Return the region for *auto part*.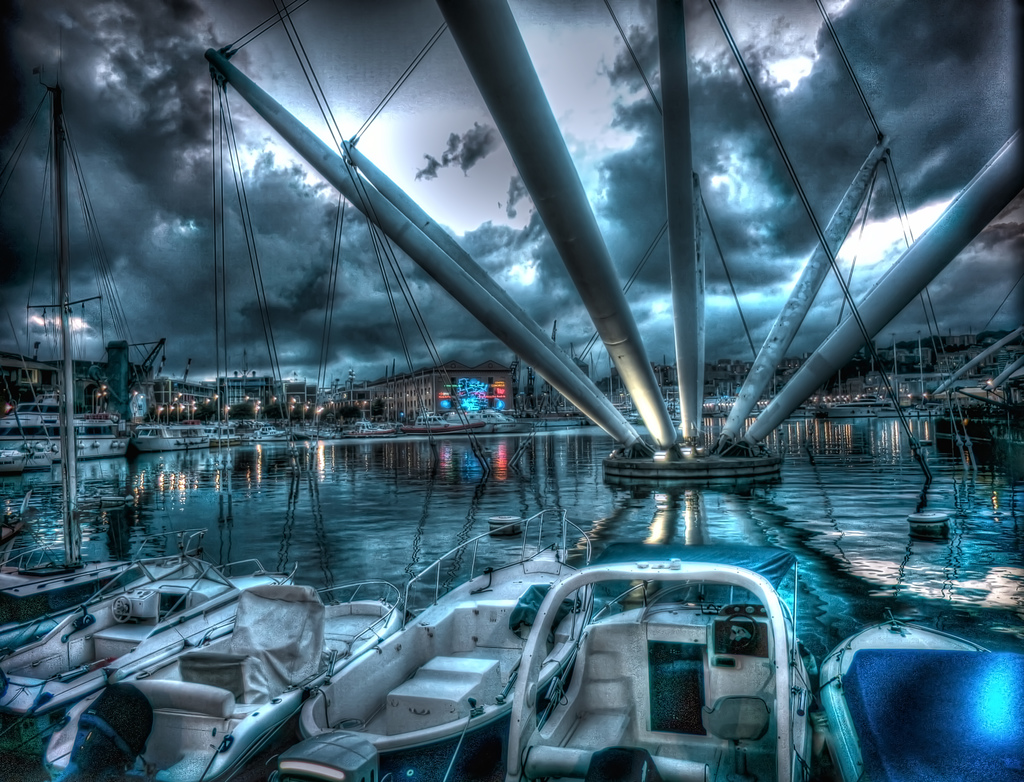
bbox=(510, 573, 815, 762).
